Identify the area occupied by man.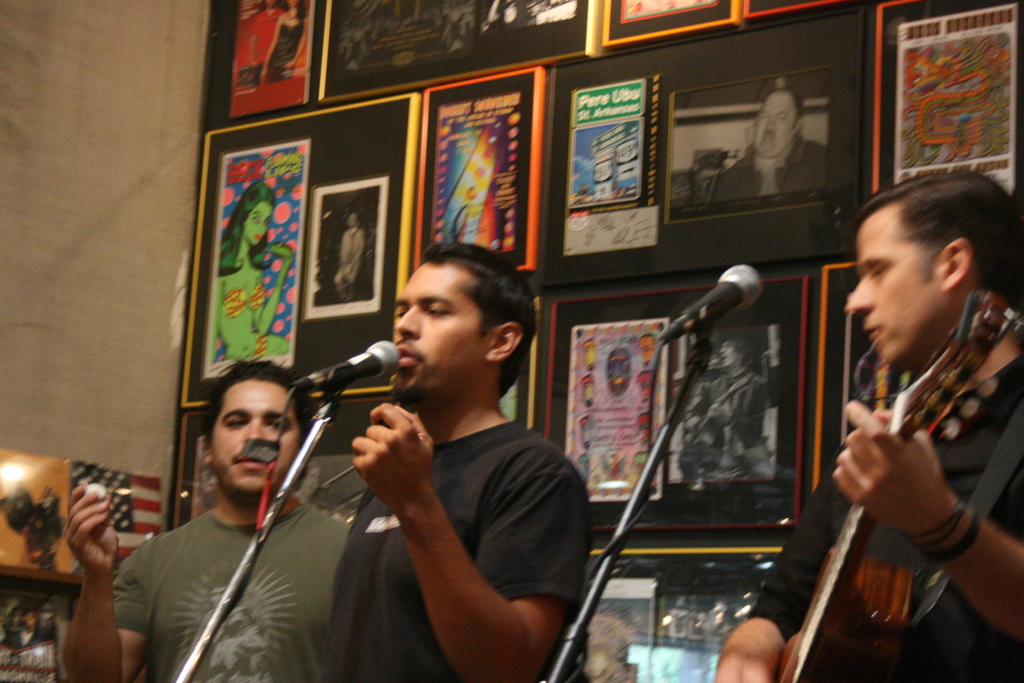
Area: box(775, 179, 1023, 661).
